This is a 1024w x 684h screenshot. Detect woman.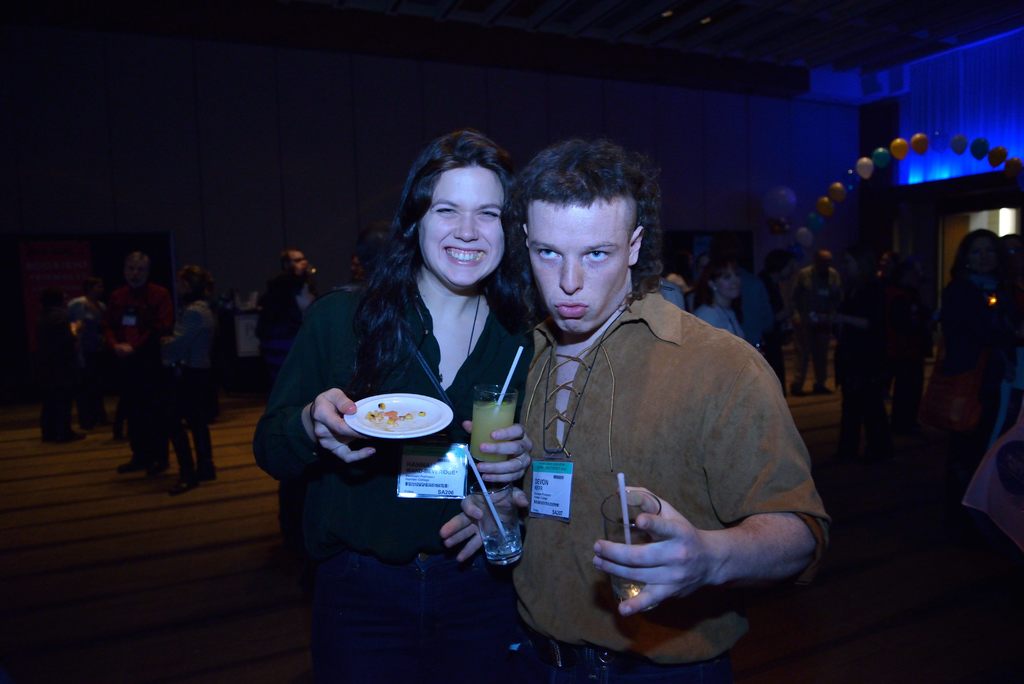
BBox(920, 227, 1008, 439).
